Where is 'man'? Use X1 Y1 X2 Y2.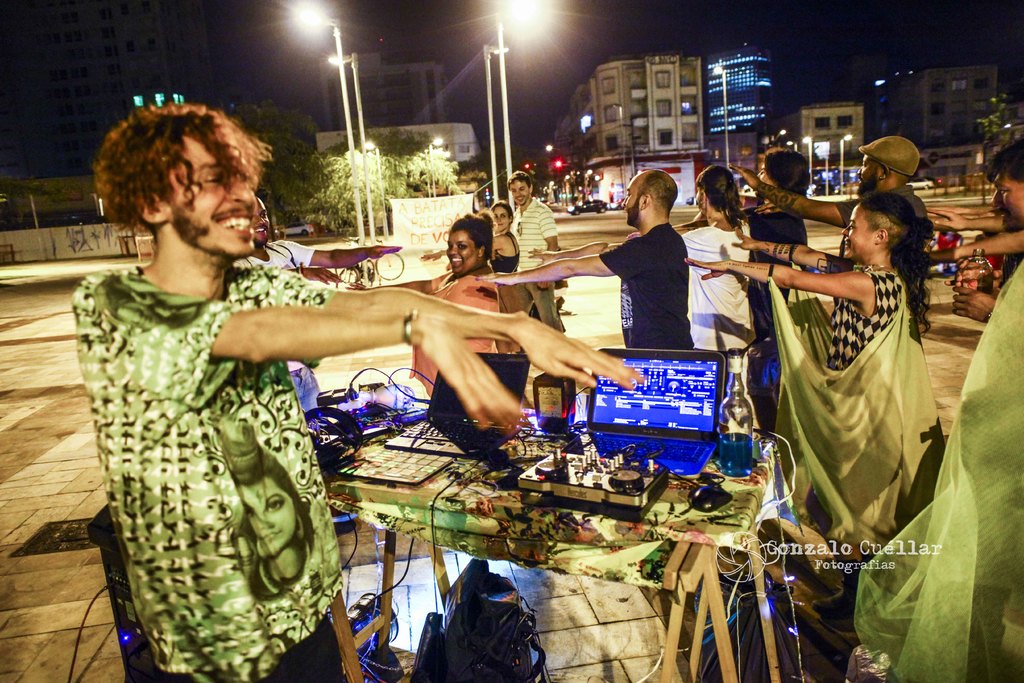
232 194 402 413.
